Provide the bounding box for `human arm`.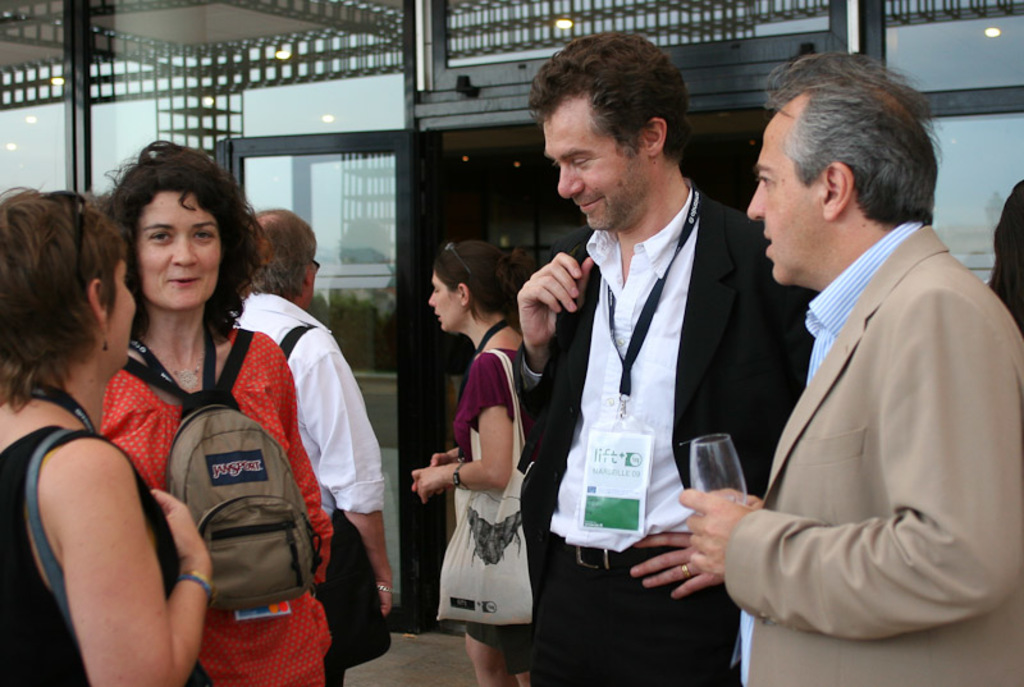
(x1=297, y1=328, x2=397, y2=620).
